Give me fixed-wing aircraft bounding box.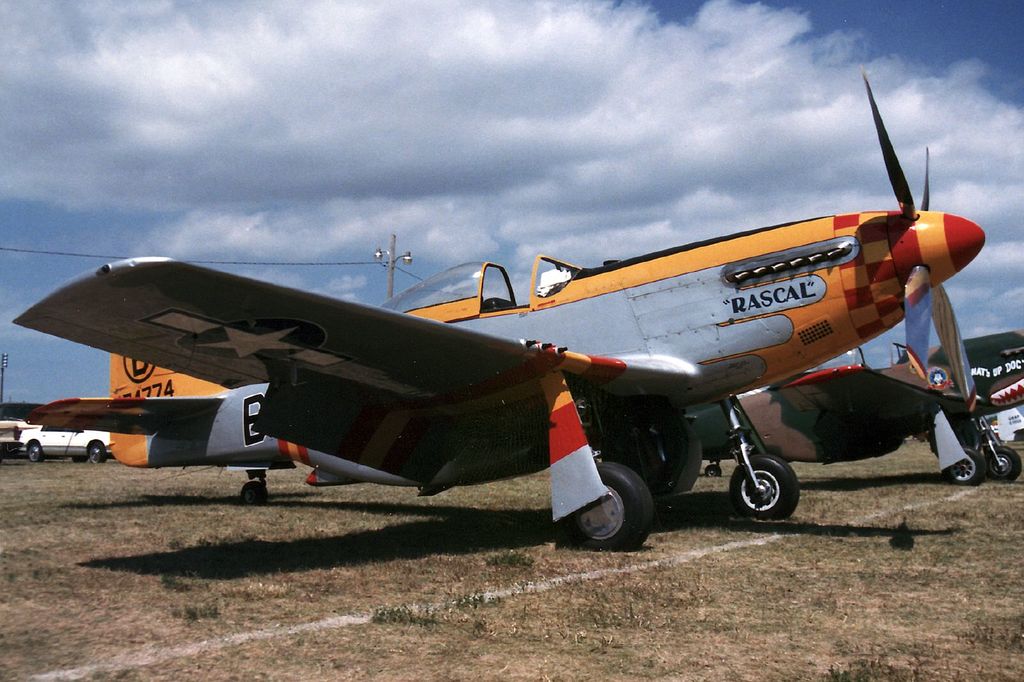
(left=12, top=66, right=980, bottom=547).
